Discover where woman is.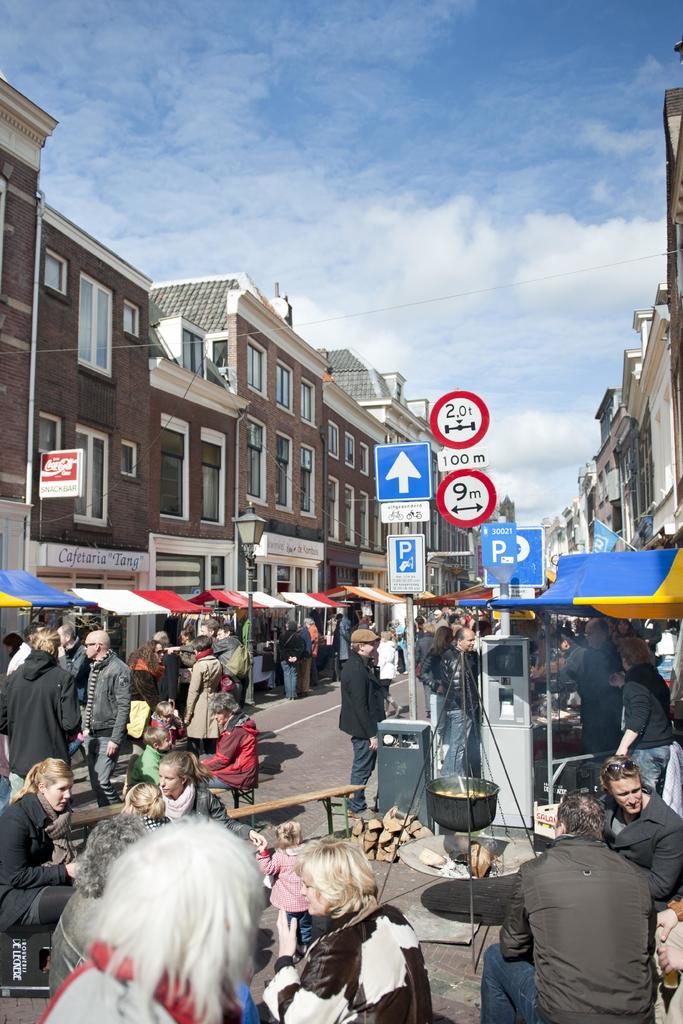
Discovered at <region>420, 626, 454, 740</region>.
